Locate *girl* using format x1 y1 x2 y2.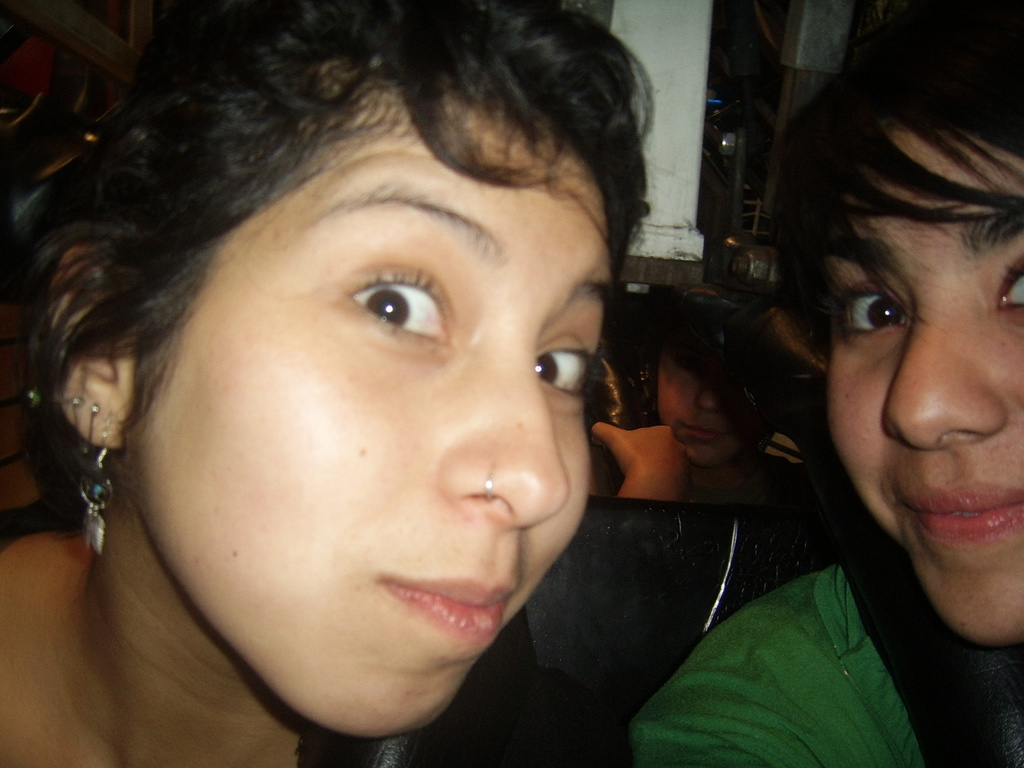
634 4 1023 767.
